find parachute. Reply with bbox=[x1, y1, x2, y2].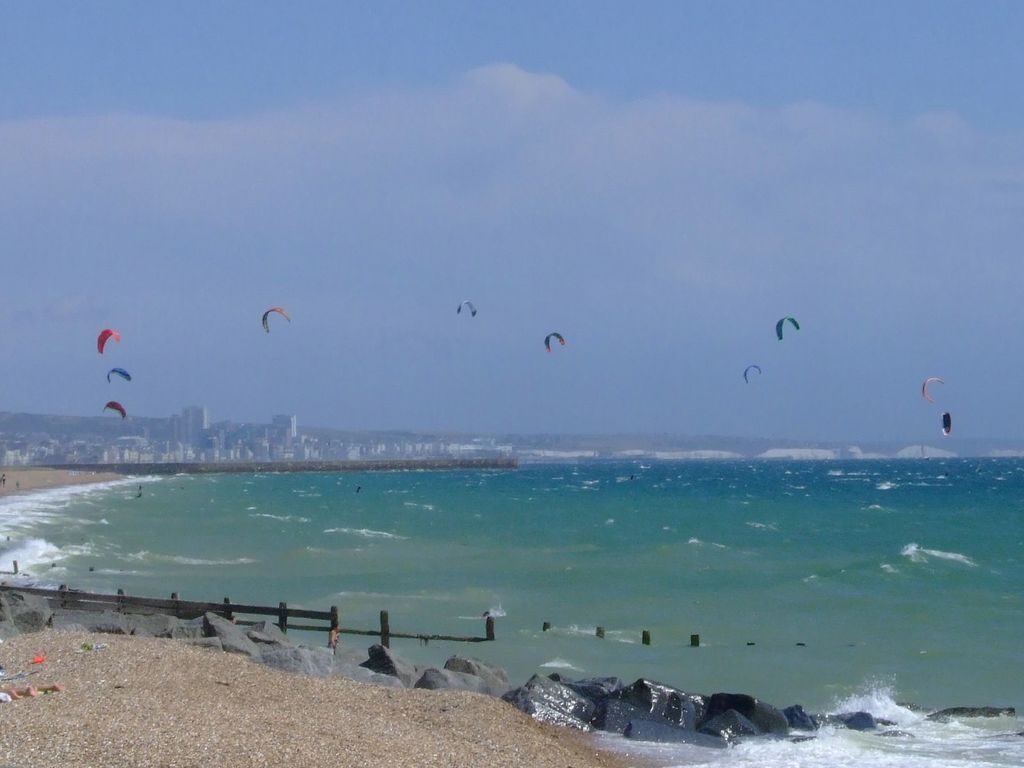
bbox=[260, 304, 289, 331].
